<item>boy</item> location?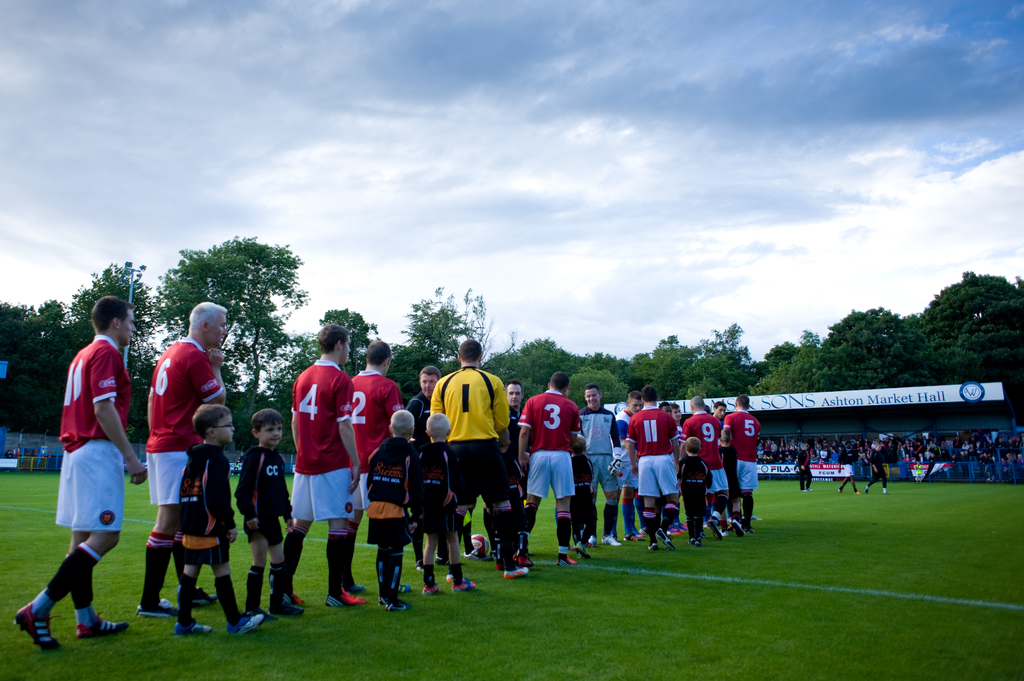
838,440,863,501
